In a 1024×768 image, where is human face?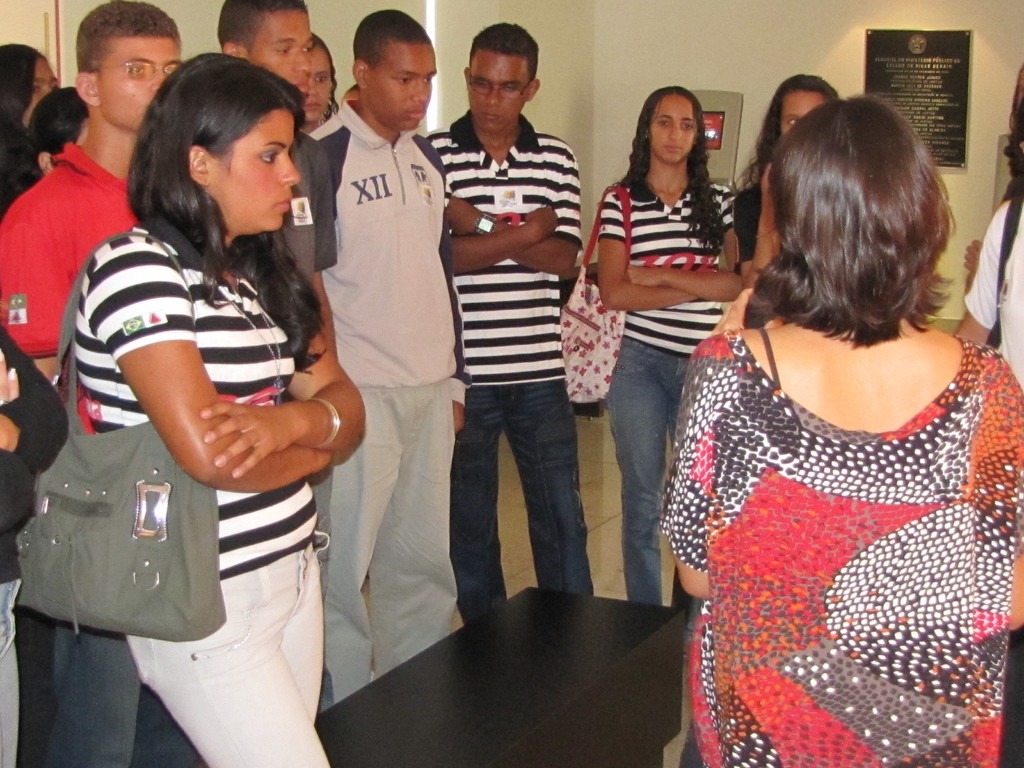
box=[91, 40, 178, 132].
